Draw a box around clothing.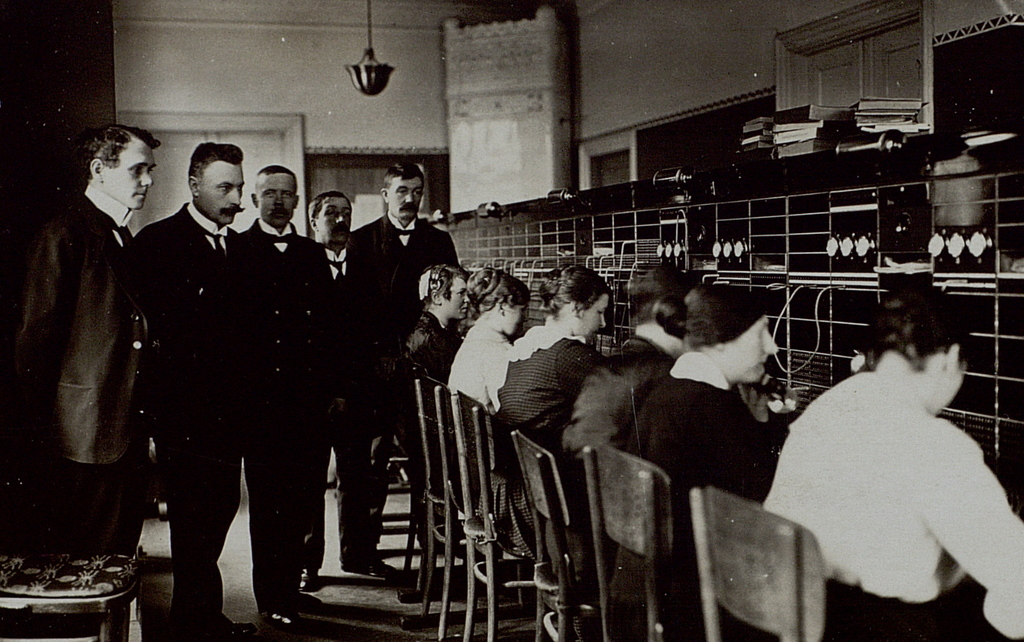
x1=411 y1=313 x2=457 y2=387.
